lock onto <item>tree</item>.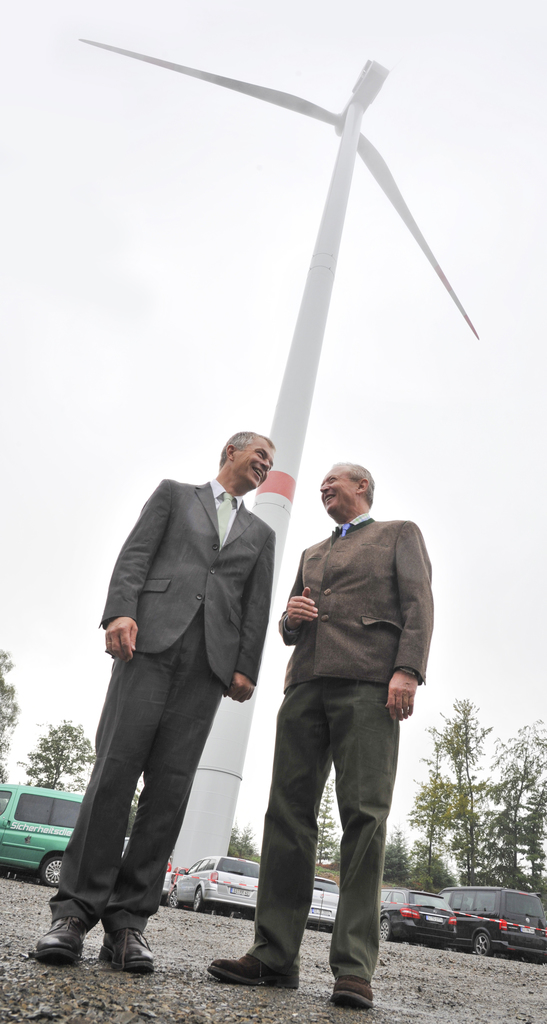
Locked: crop(395, 711, 459, 900).
